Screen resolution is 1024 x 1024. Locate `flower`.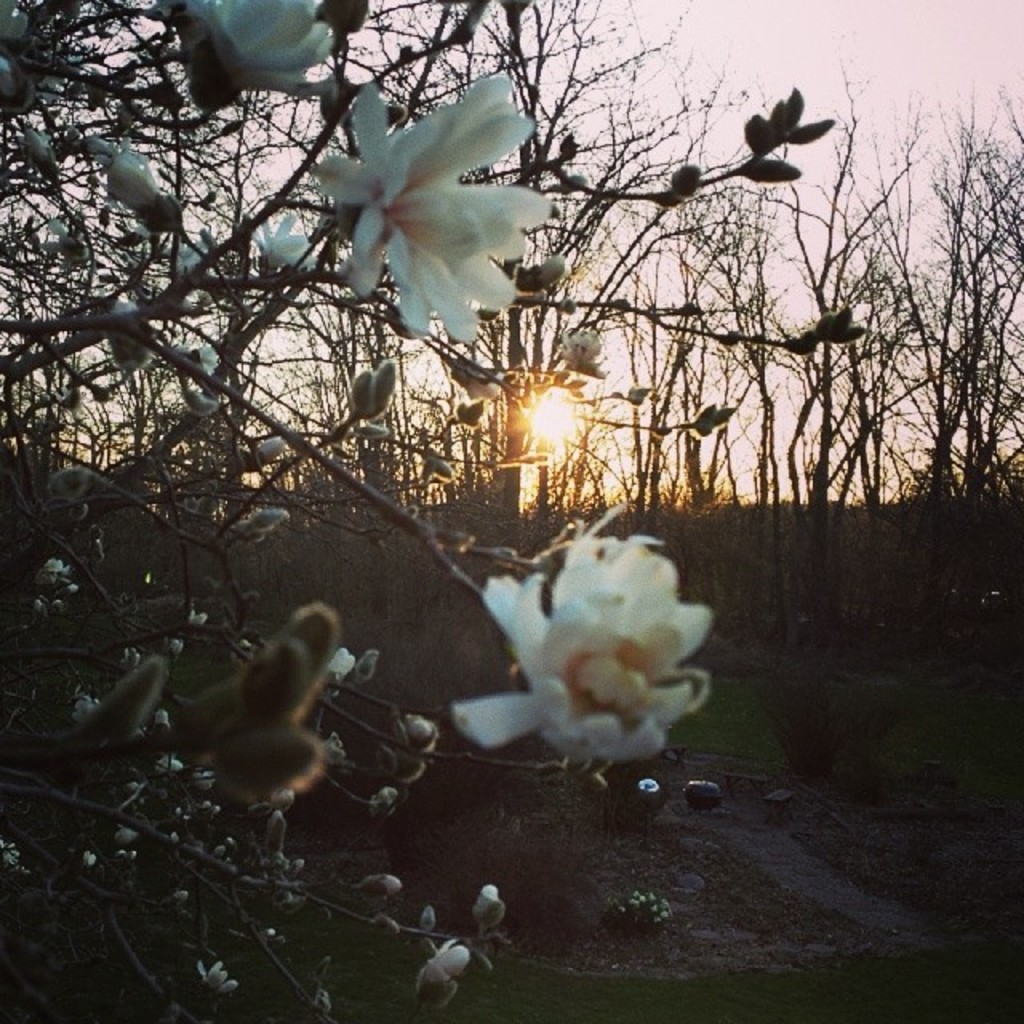
450, 507, 714, 765.
